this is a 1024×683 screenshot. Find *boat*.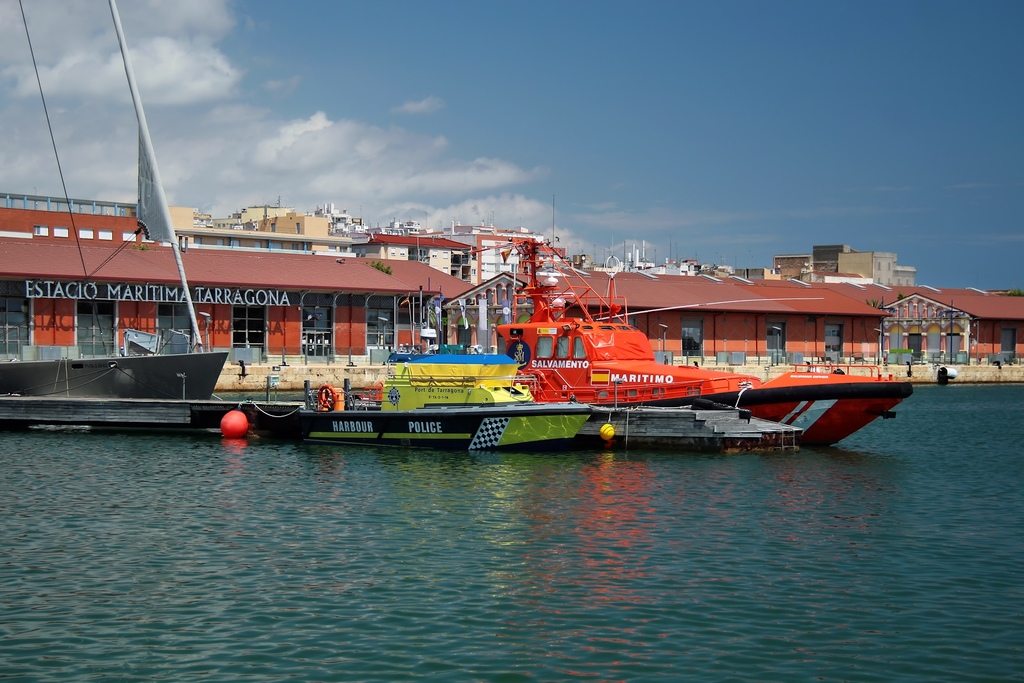
Bounding box: (295,347,594,461).
